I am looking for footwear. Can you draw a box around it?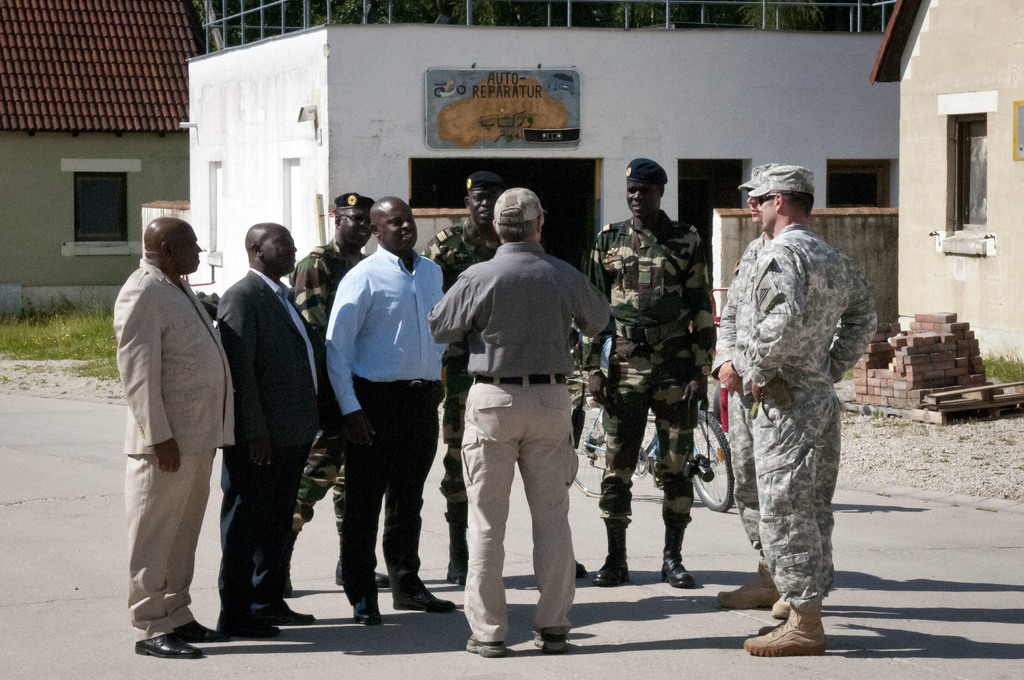
Sure, the bounding box is (260,606,314,621).
